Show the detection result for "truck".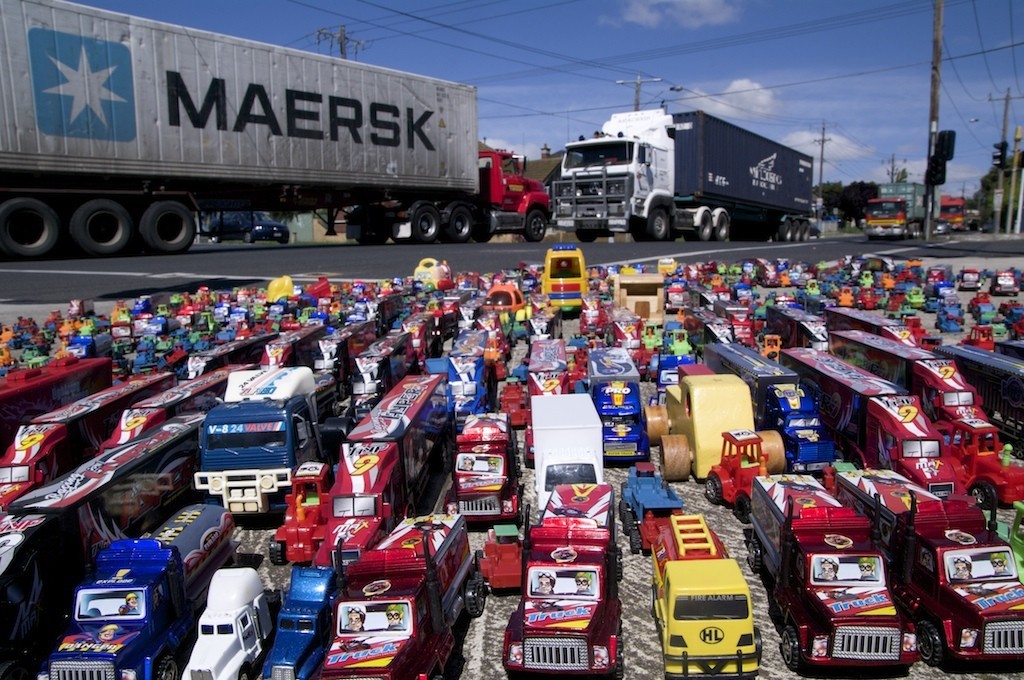
<box>179,567,281,679</box>.
